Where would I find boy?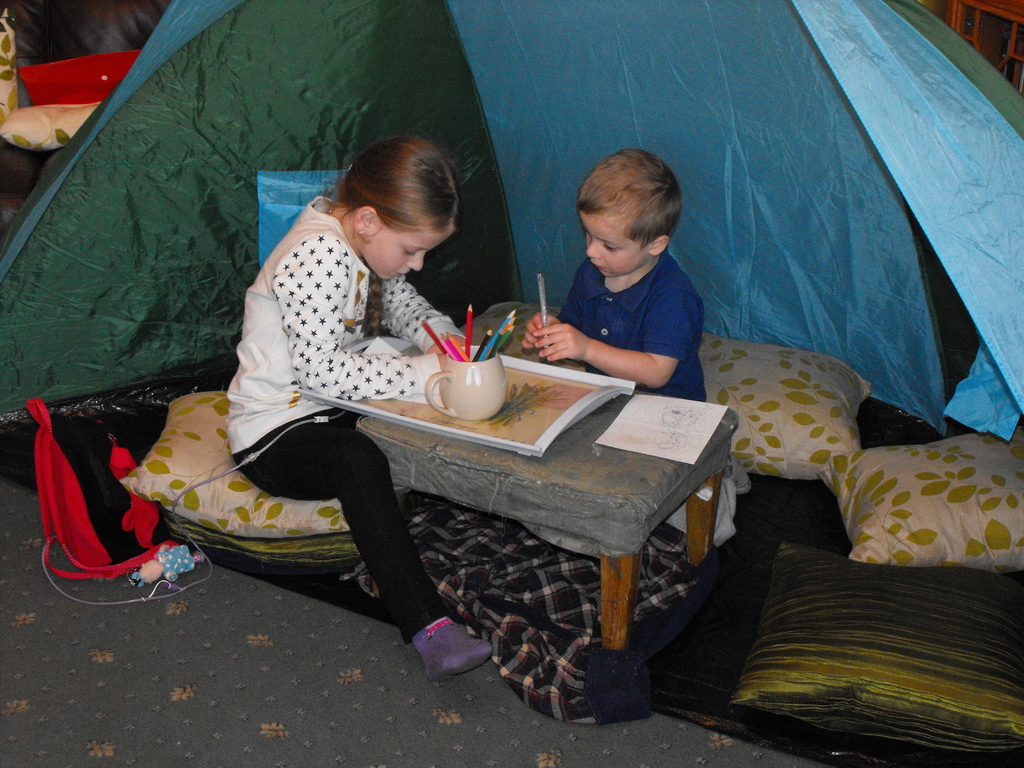
At crop(525, 173, 724, 397).
